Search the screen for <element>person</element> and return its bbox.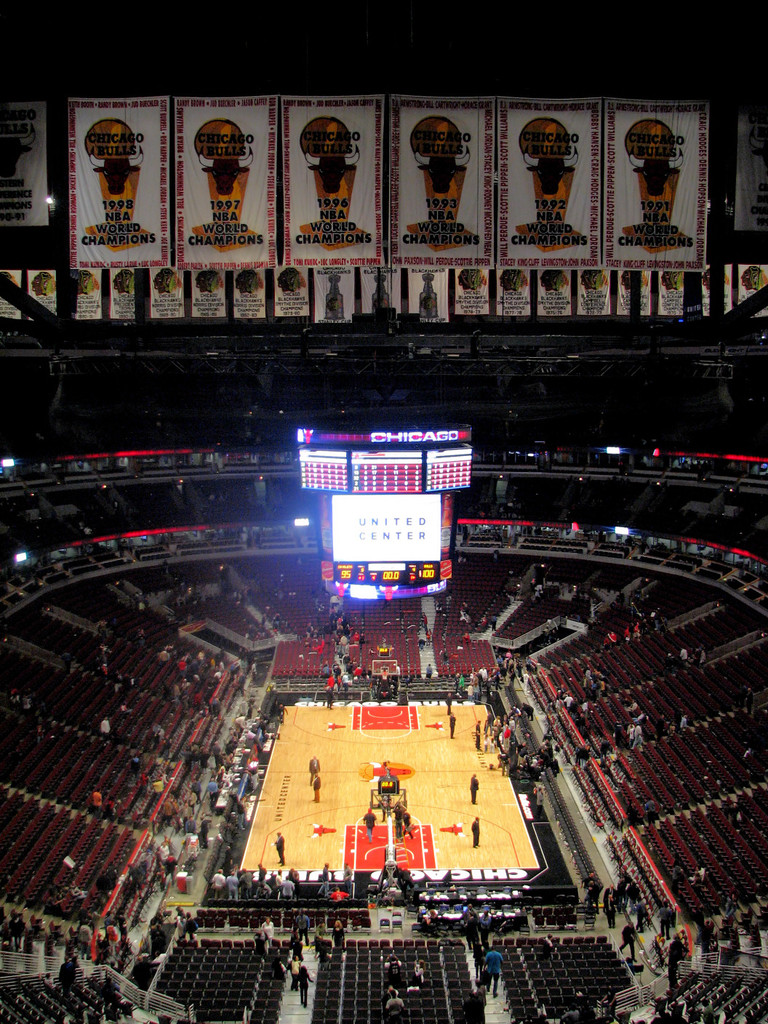
Found: 465:811:480:847.
